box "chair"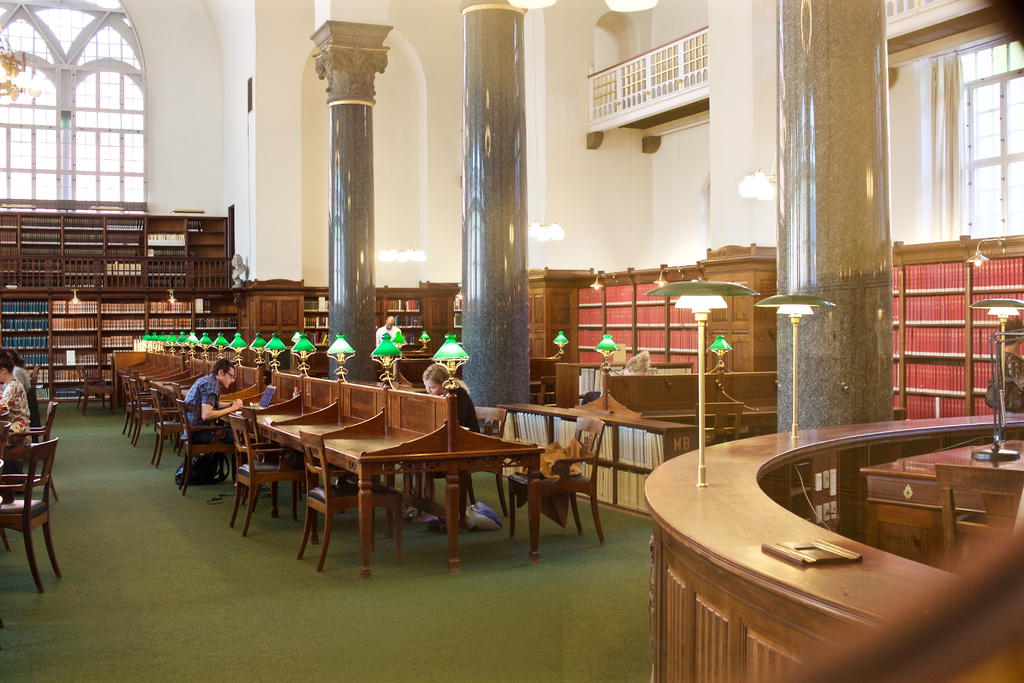
box=[83, 368, 110, 409]
